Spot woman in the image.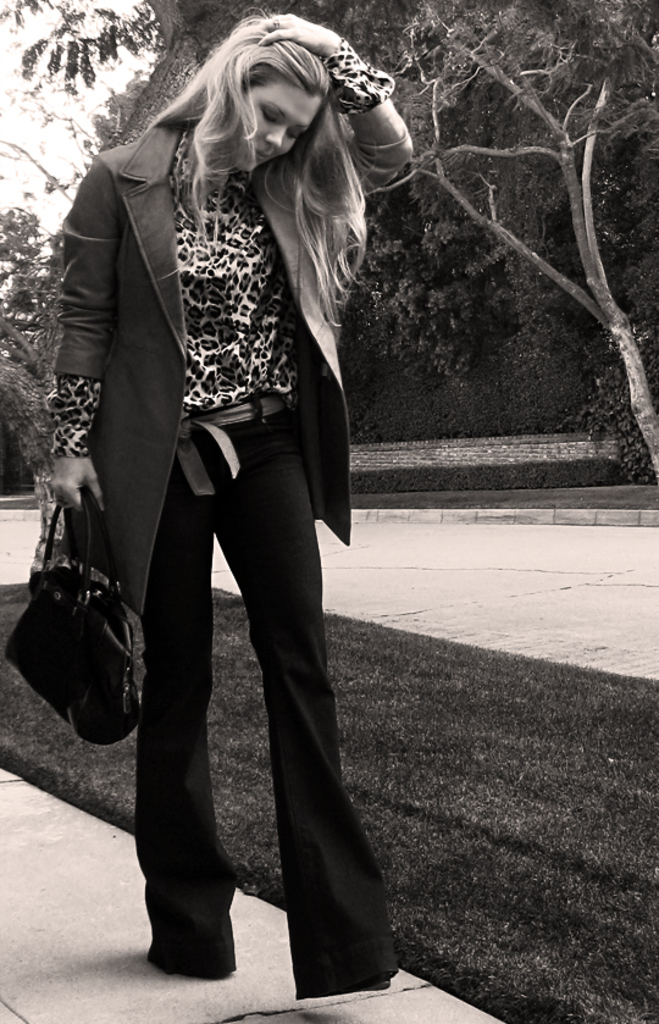
woman found at x1=41, y1=9, x2=421, y2=975.
